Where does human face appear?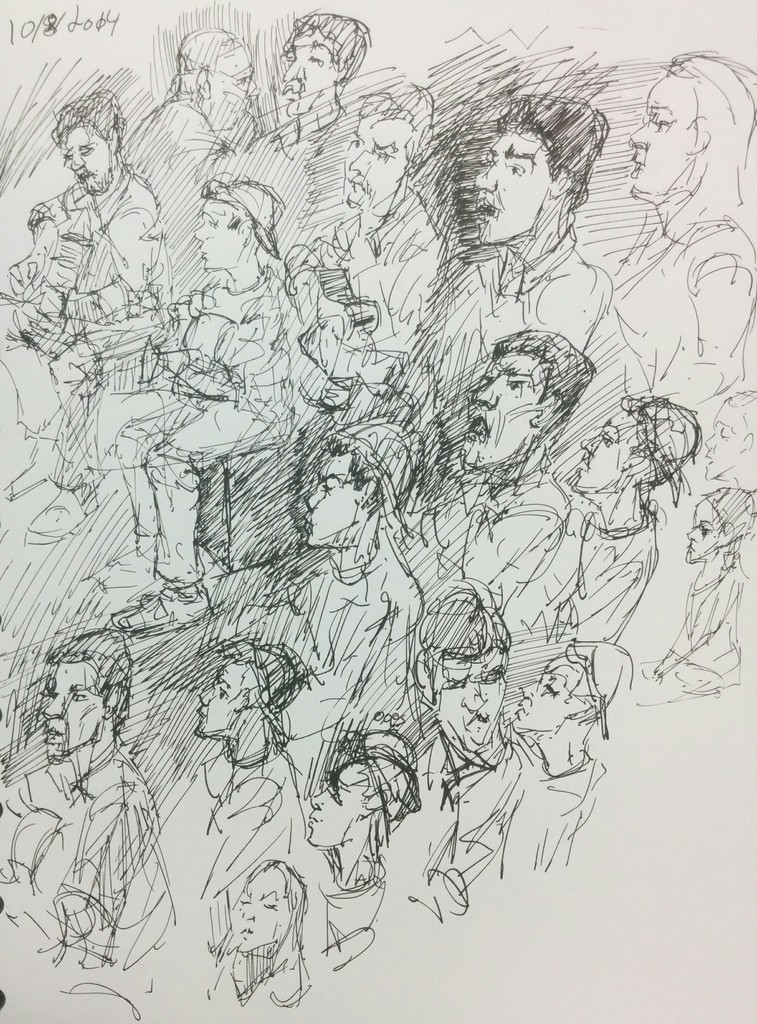
Appears at [left=33, top=662, right=103, bottom=764].
